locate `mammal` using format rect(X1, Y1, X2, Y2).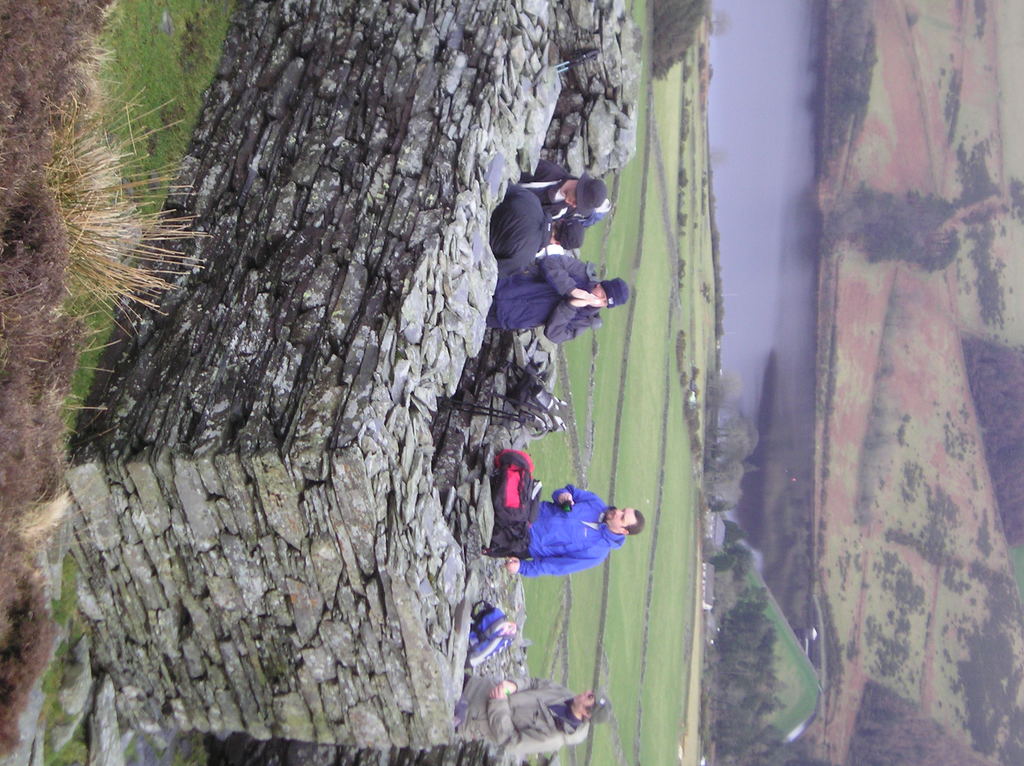
rect(490, 182, 580, 257).
